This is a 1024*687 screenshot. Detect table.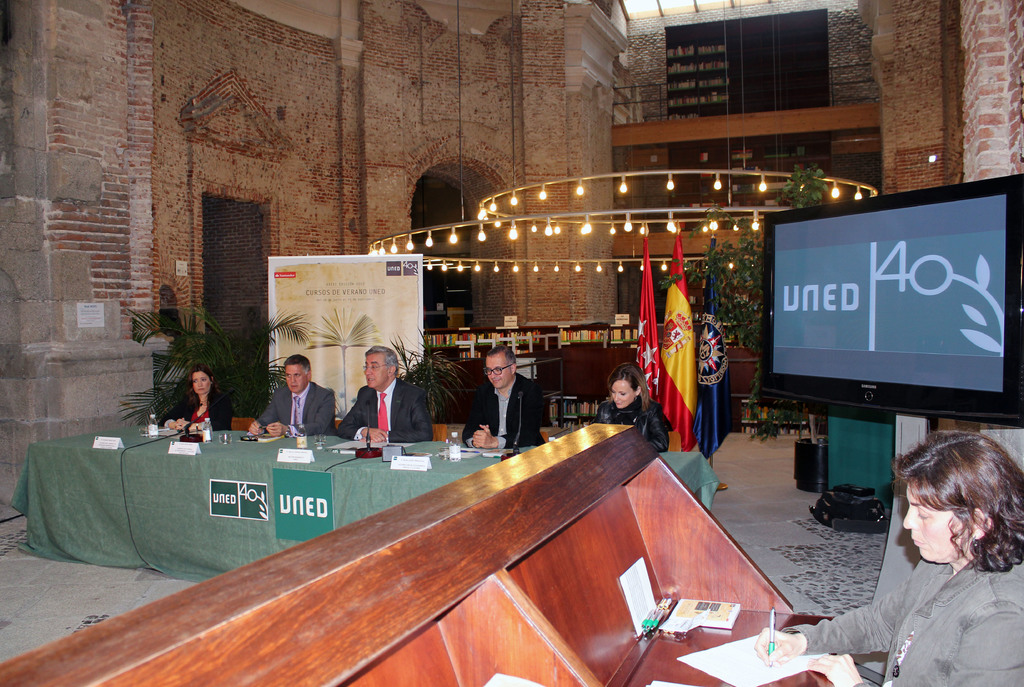
bbox(9, 428, 724, 582).
